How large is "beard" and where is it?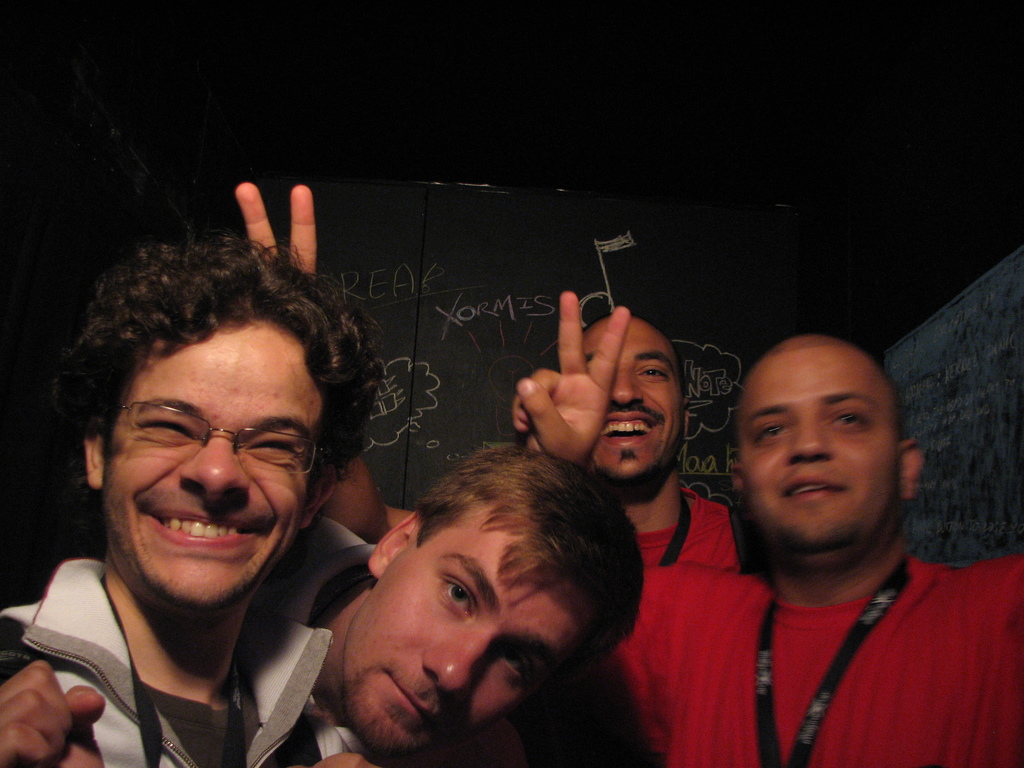
Bounding box: (left=783, top=521, right=868, bottom=554).
